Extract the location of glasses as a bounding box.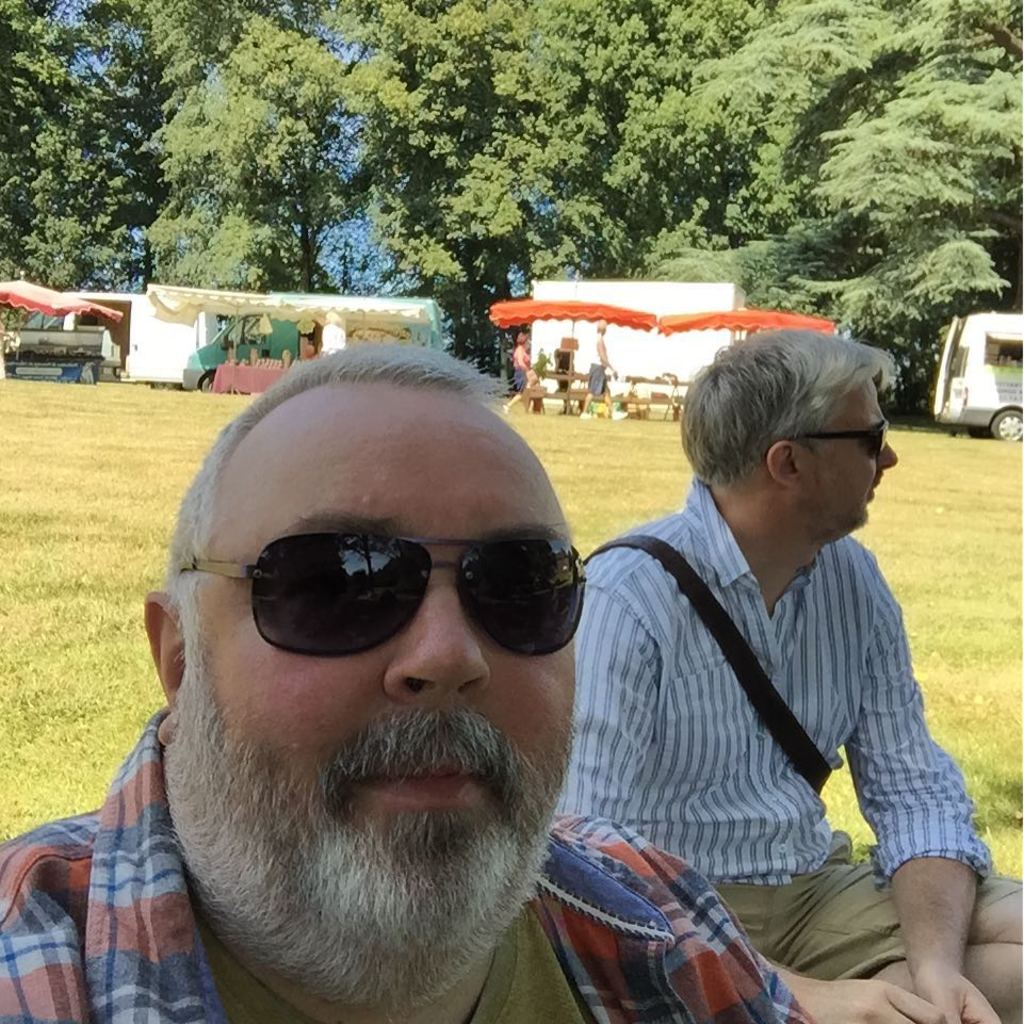
region(174, 526, 587, 667).
